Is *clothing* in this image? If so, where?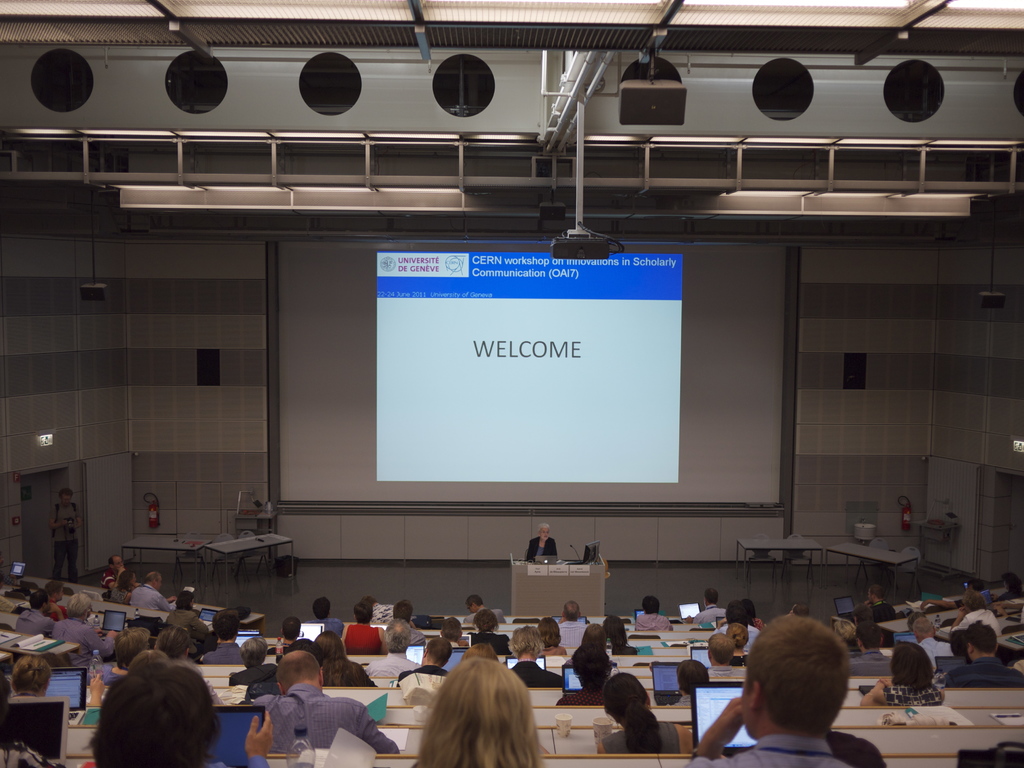
Yes, at (x1=344, y1=623, x2=382, y2=655).
